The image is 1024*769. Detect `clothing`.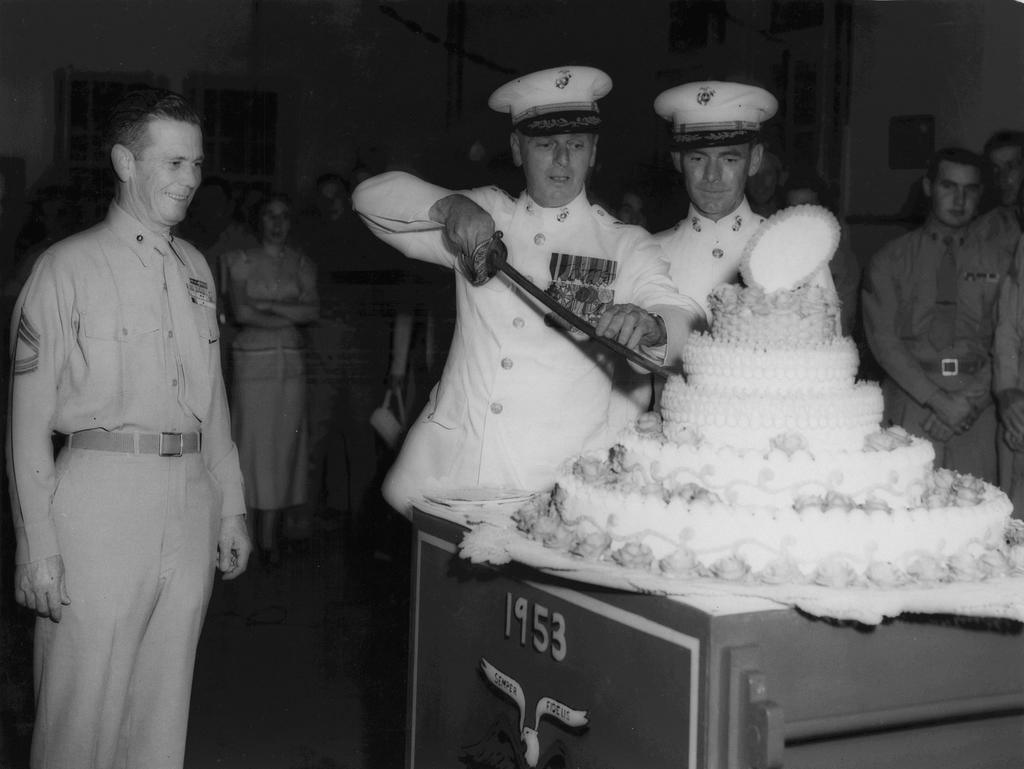
Detection: 869/222/1005/476.
